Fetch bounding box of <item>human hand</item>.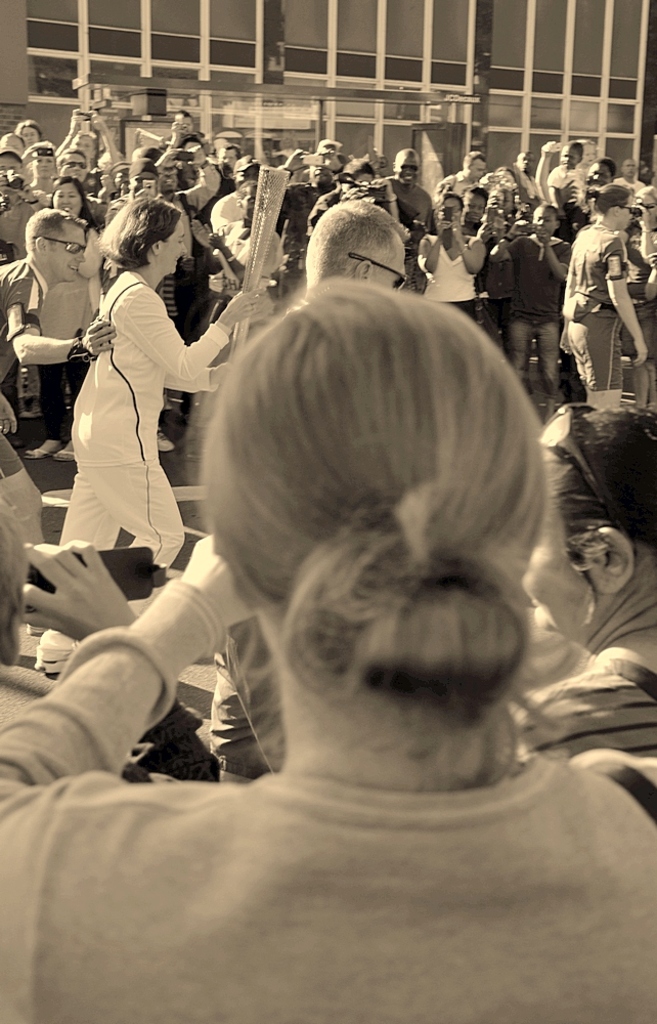
Bbox: bbox(212, 362, 230, 394).
